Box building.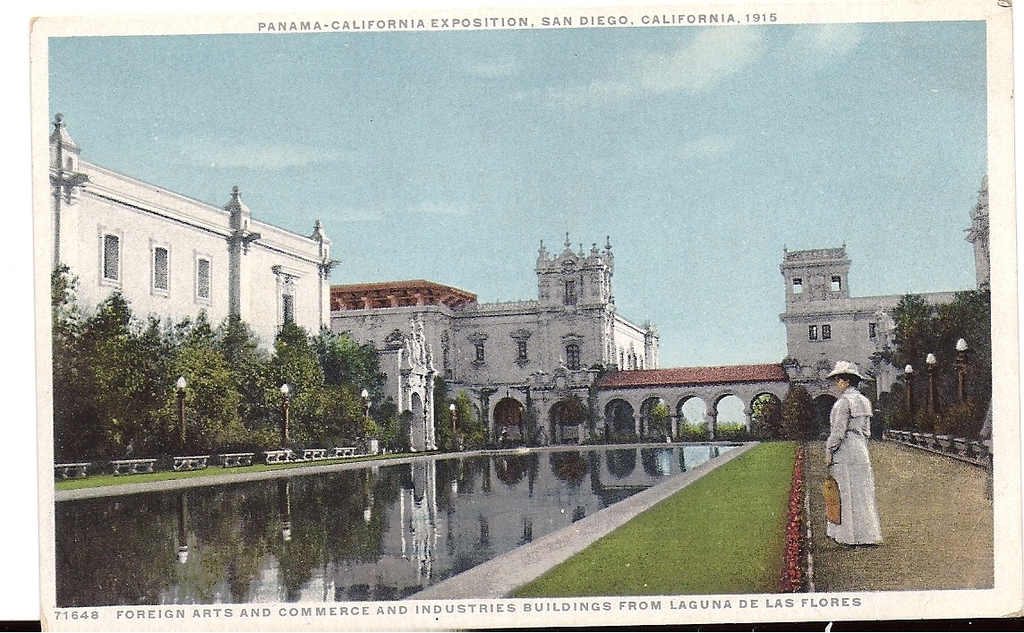
locate(329, 233, 657, 440).
